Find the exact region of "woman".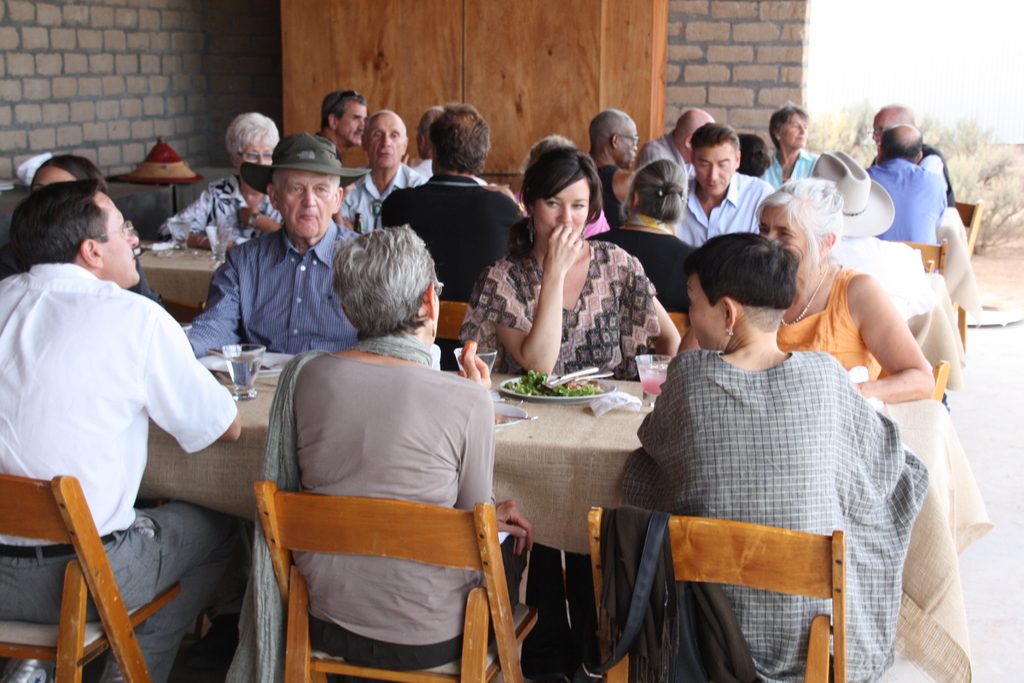
Exact region: <region>220, 224, 535, 682</region>.
